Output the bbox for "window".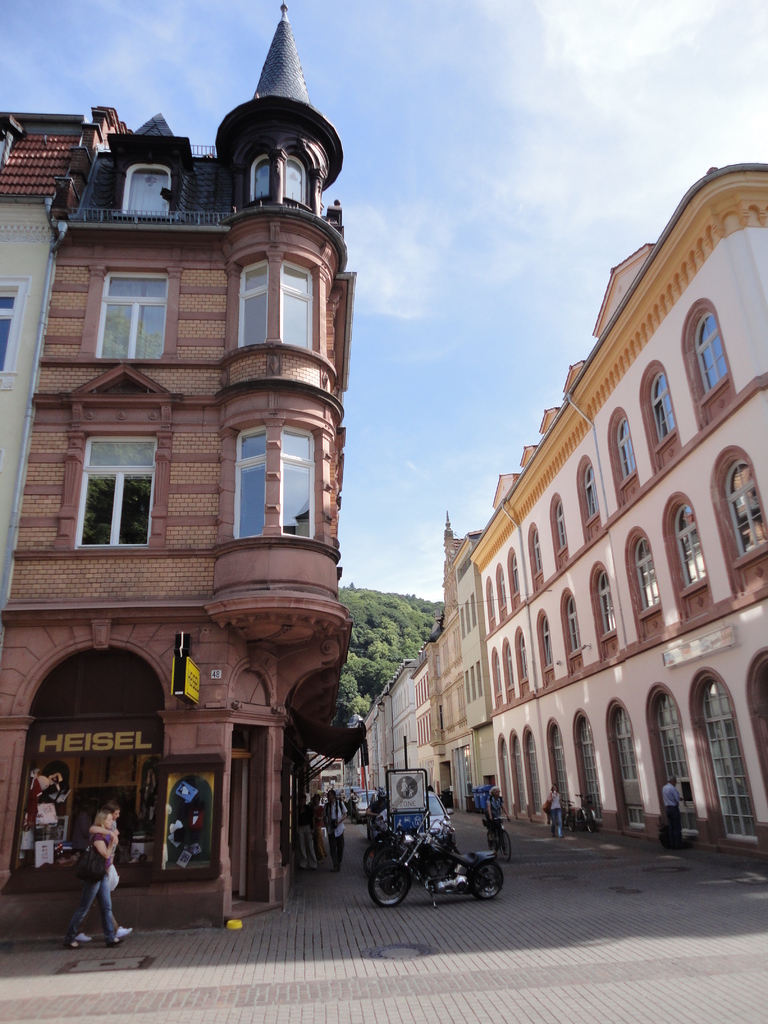
bbox=(630, 532, 660, 611).
